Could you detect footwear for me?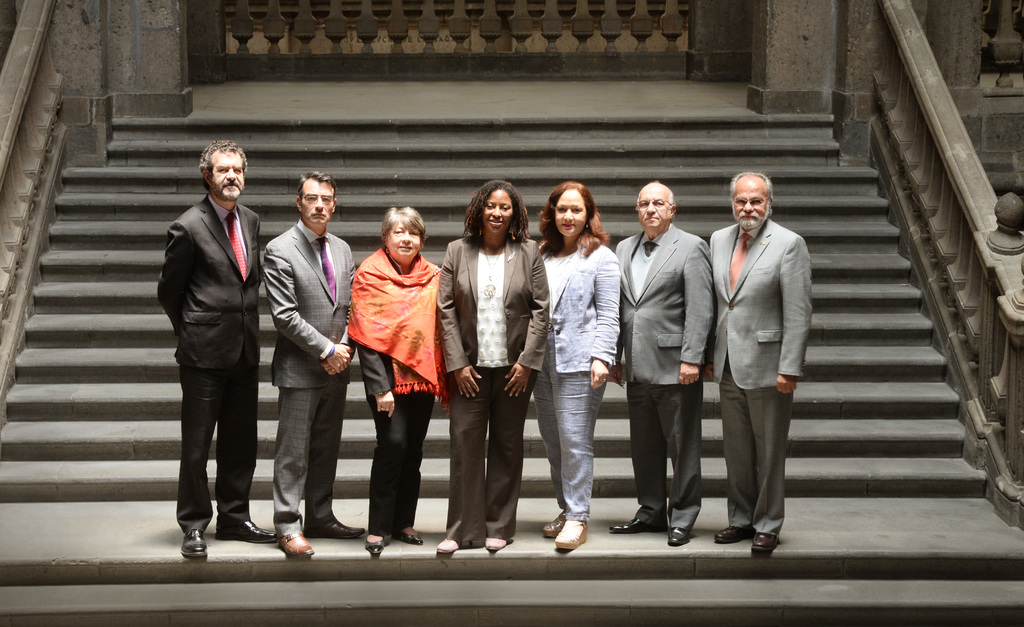
Detection result: BBox(748, 526, 778, 551).
